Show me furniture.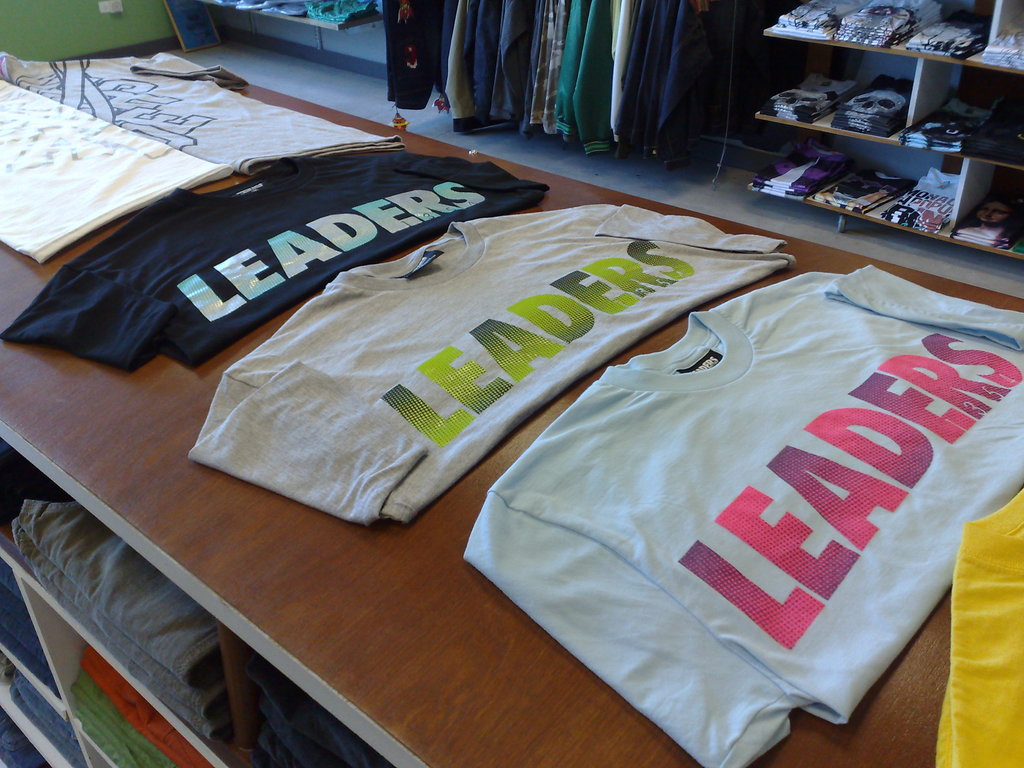
furniture is here: locate(0, 84, 1023, 767).
